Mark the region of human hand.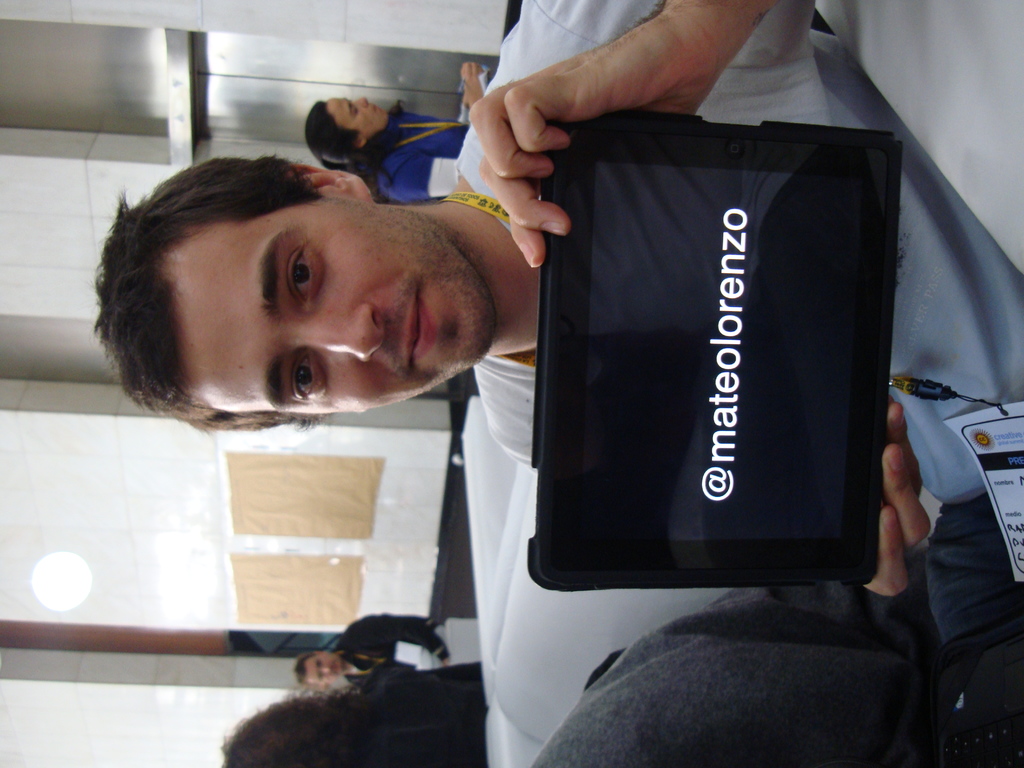
Region: [x1=447, y1=31, x2=735, y2=202].
